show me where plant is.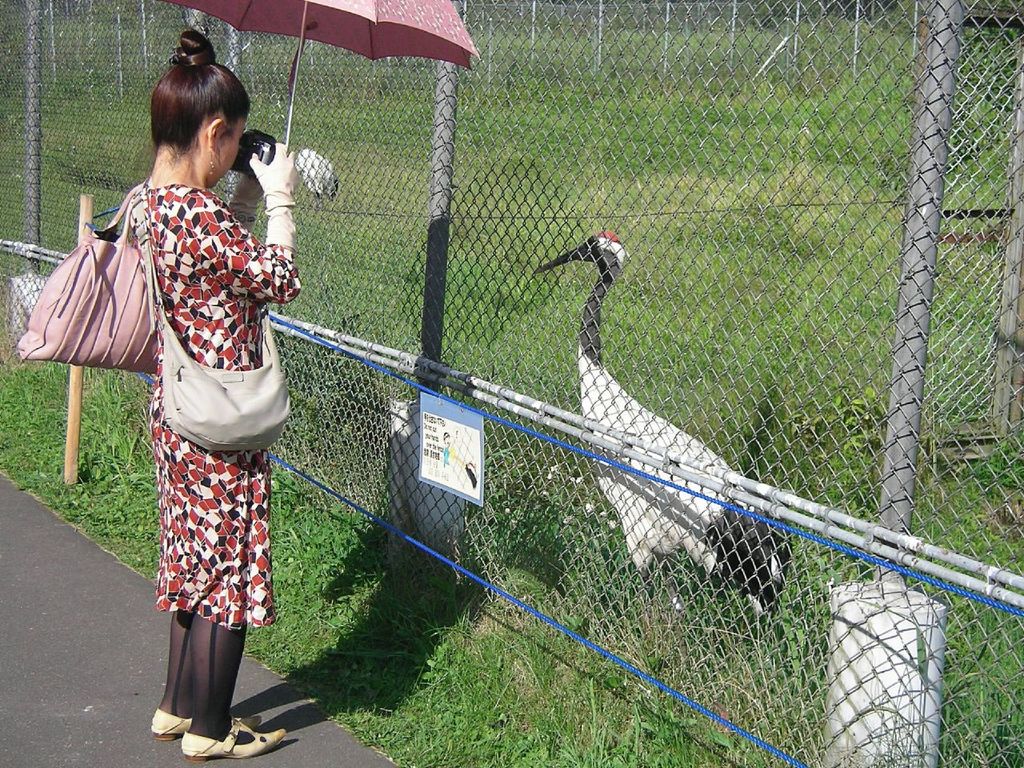
plant is at (578, 676, 607, 738).
